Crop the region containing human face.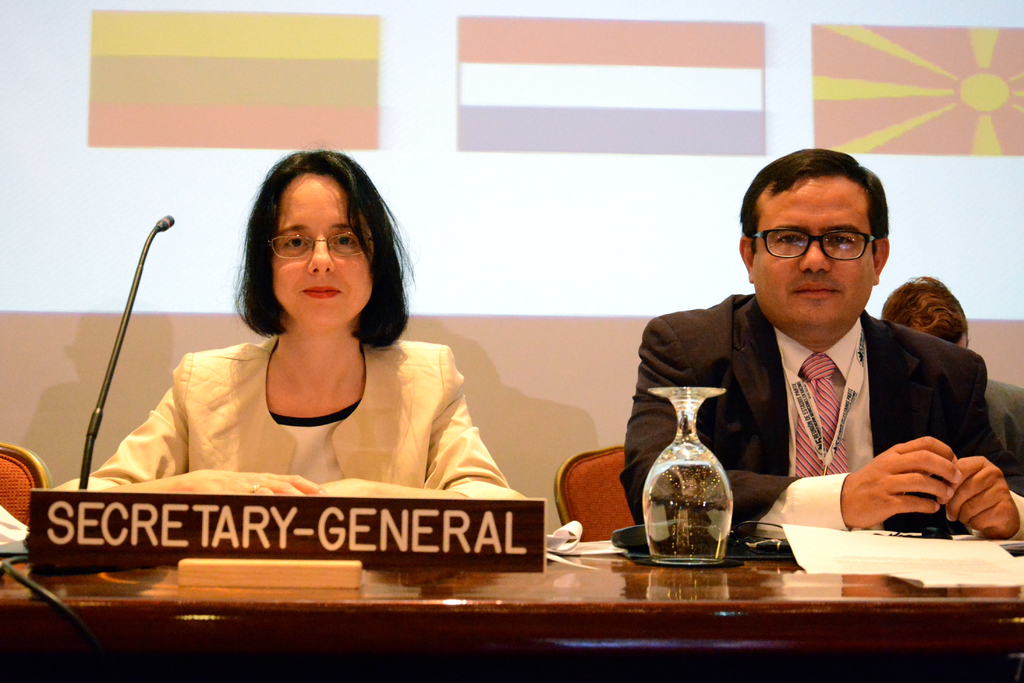
Crop region: pyautogui.locateOnScreen(753, 172, 872, 330).
